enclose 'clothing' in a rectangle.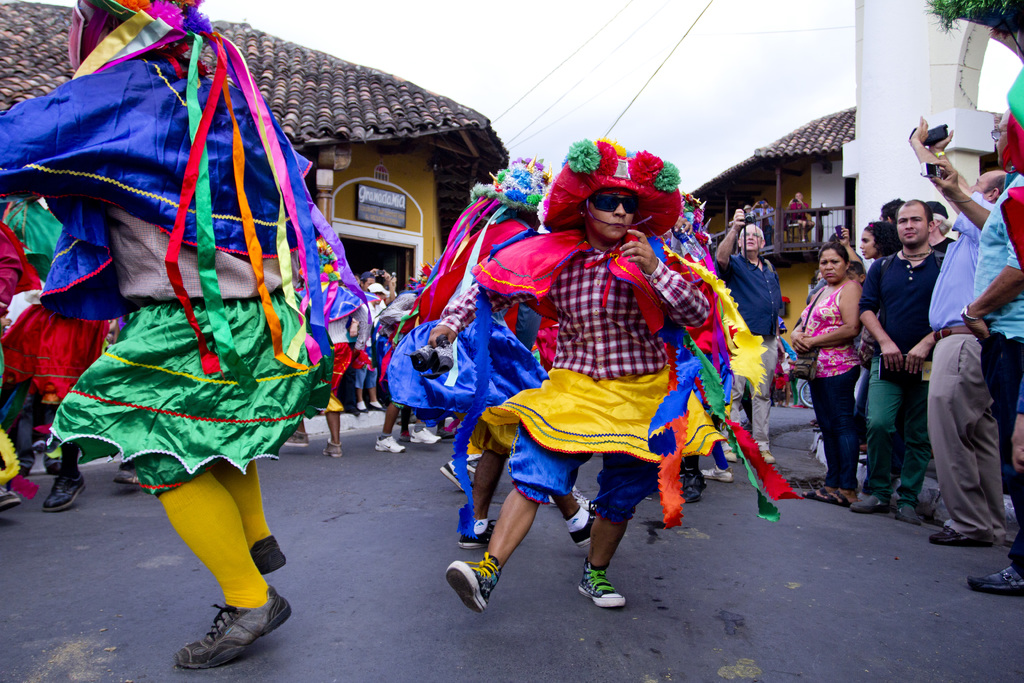
47 56 342 526.
